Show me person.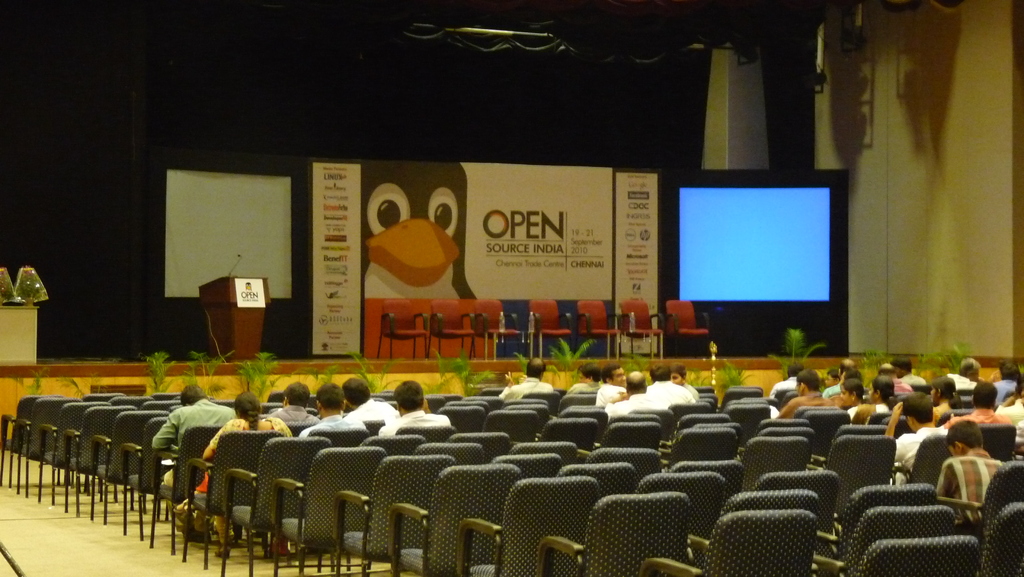
person is here: (x1=152, y1=383, x2=237, y2=484).
